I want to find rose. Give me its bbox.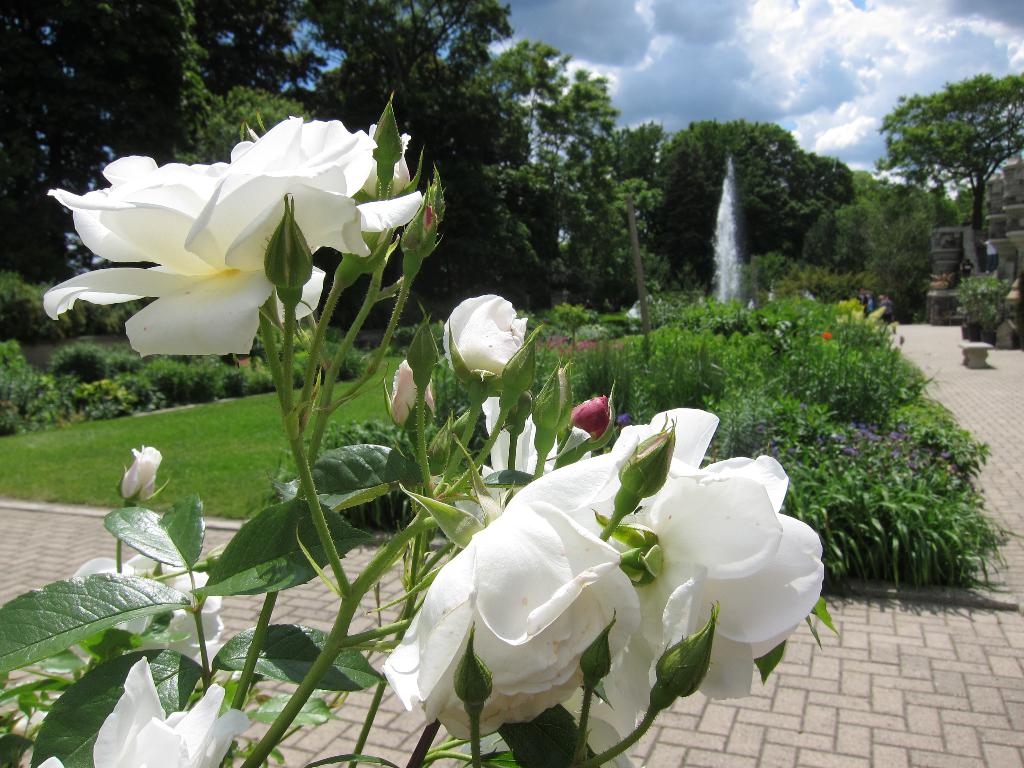
(117, 445, 159, 507).
